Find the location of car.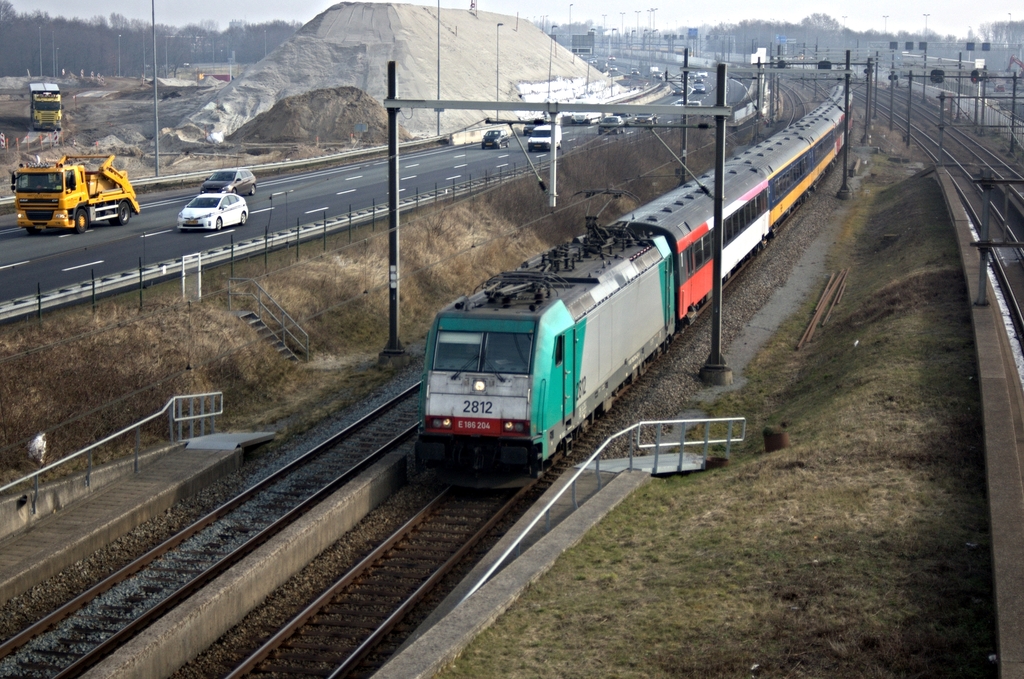
Location: left=521, top=117, right=540, bottom=135.
